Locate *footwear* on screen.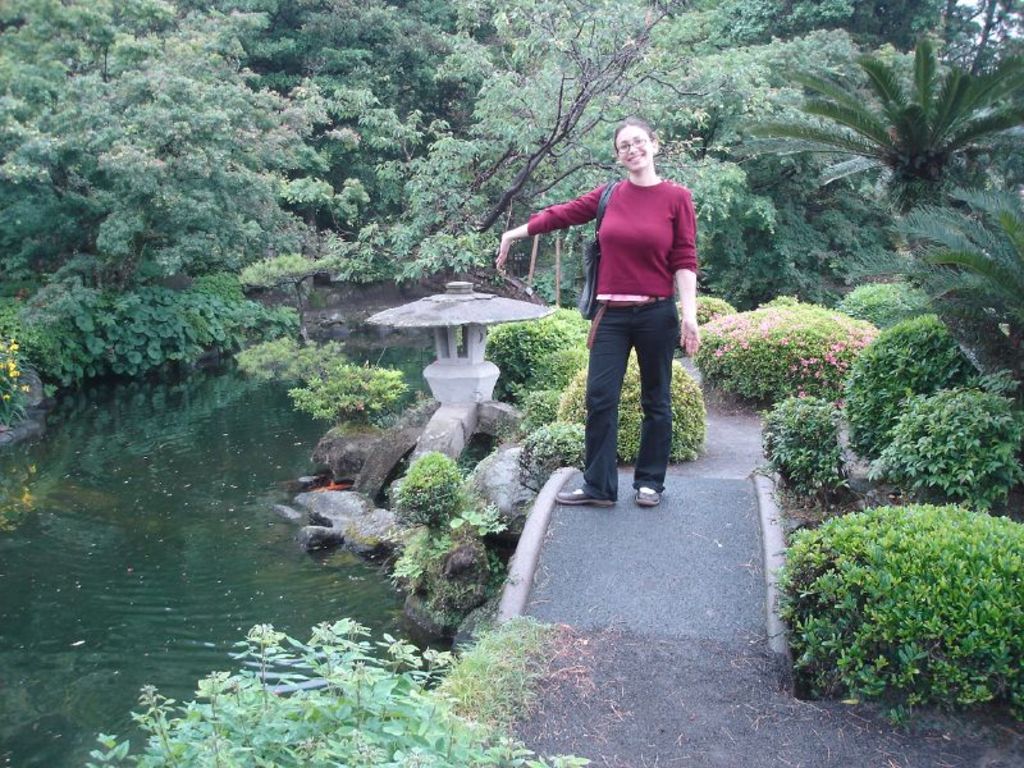
On screen at <region>553, 488, 616, 509</region>.
